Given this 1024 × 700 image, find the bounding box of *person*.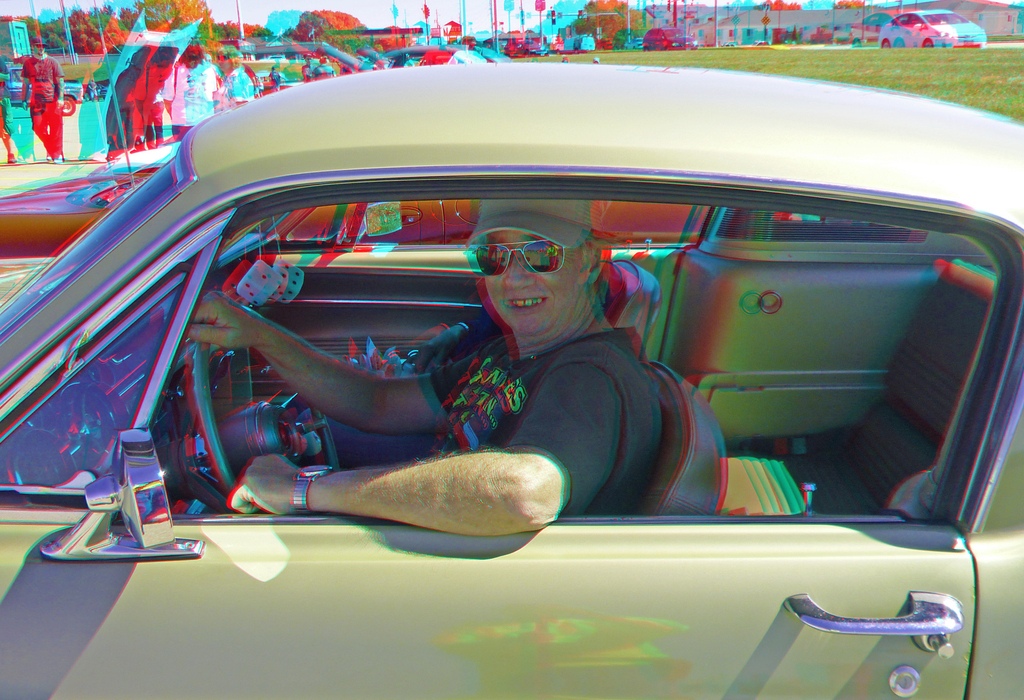
252/195/748/560.
